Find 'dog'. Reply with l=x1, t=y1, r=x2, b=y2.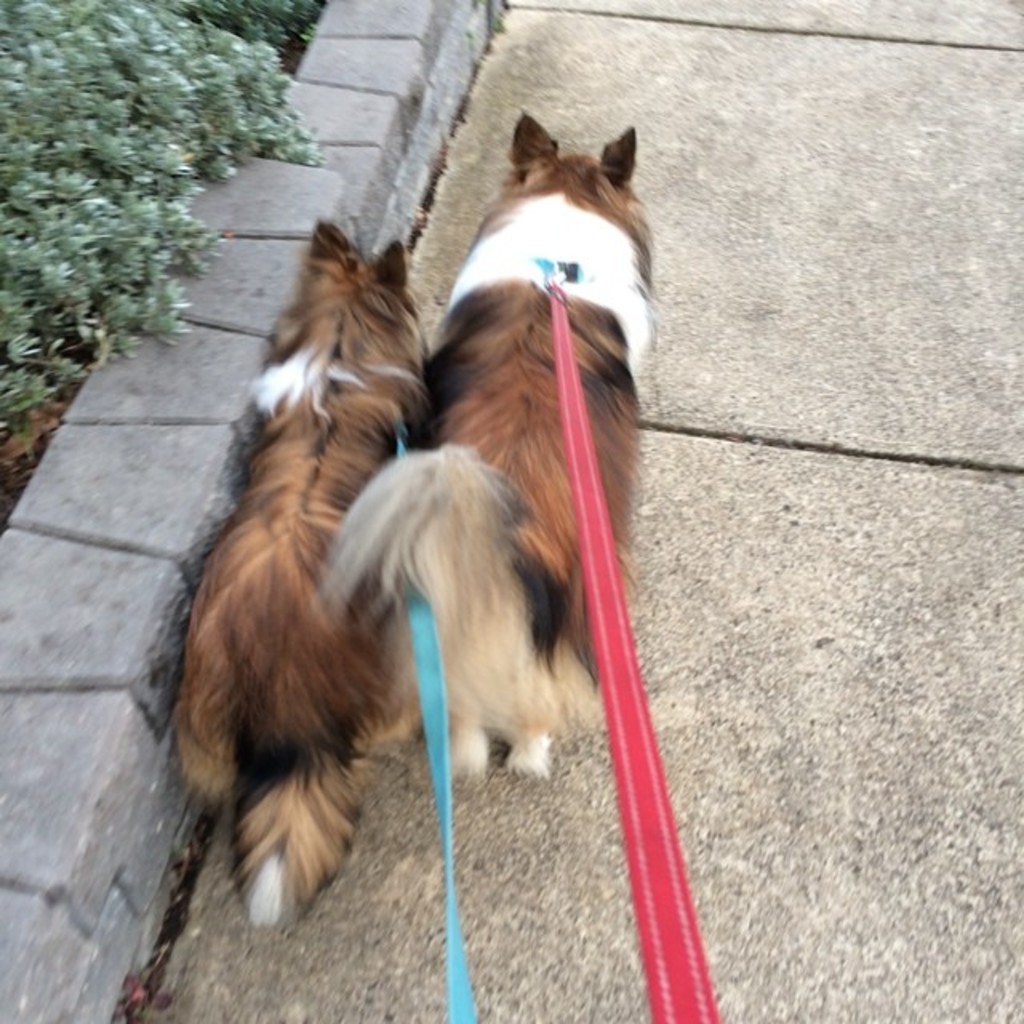
l=320, t=112, r=651, b=786.
